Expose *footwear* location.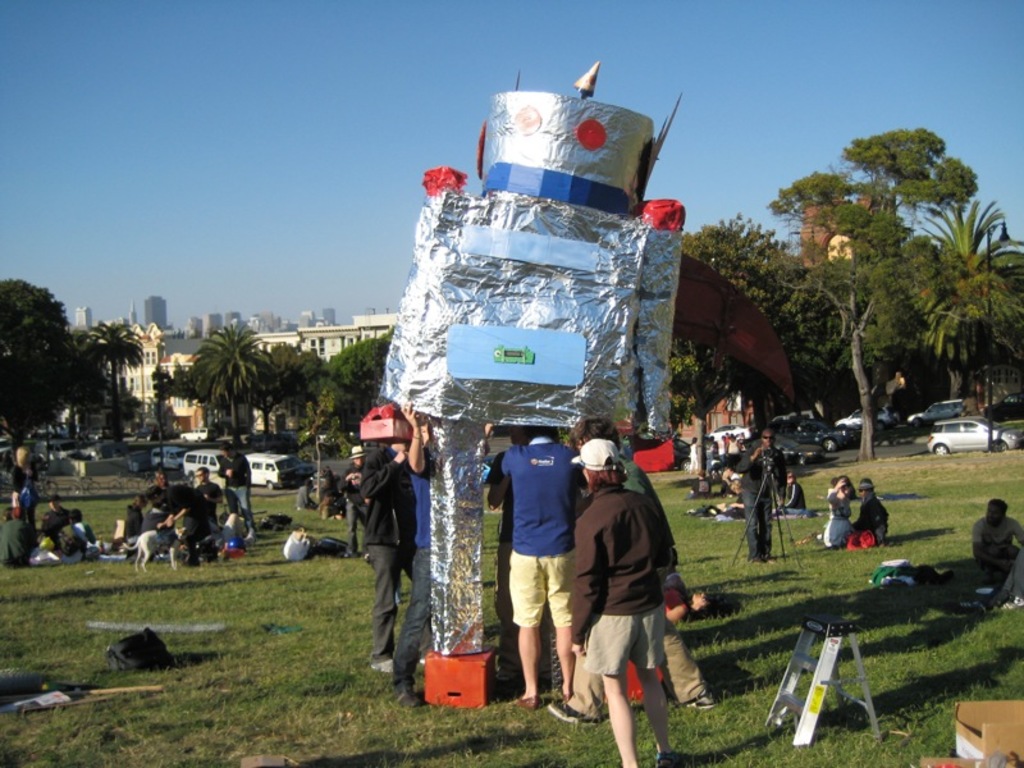
Exposed at detection(545, 698, 580, 722).
